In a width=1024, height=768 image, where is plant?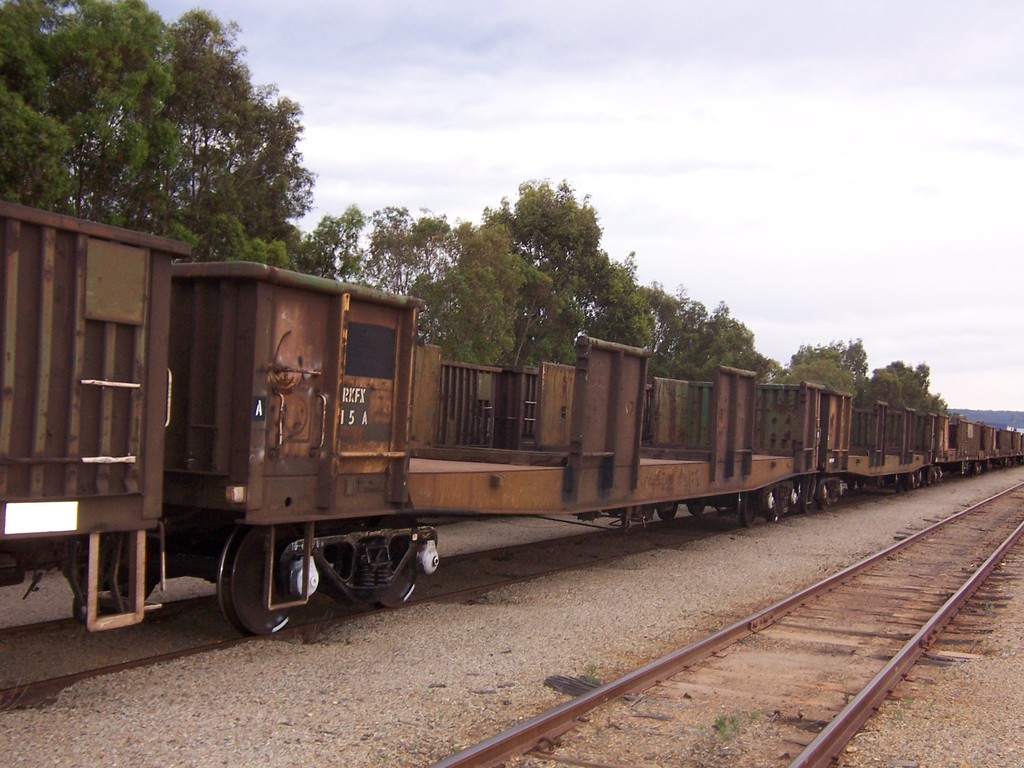
<region>982, 596, 999, 611</region>.
